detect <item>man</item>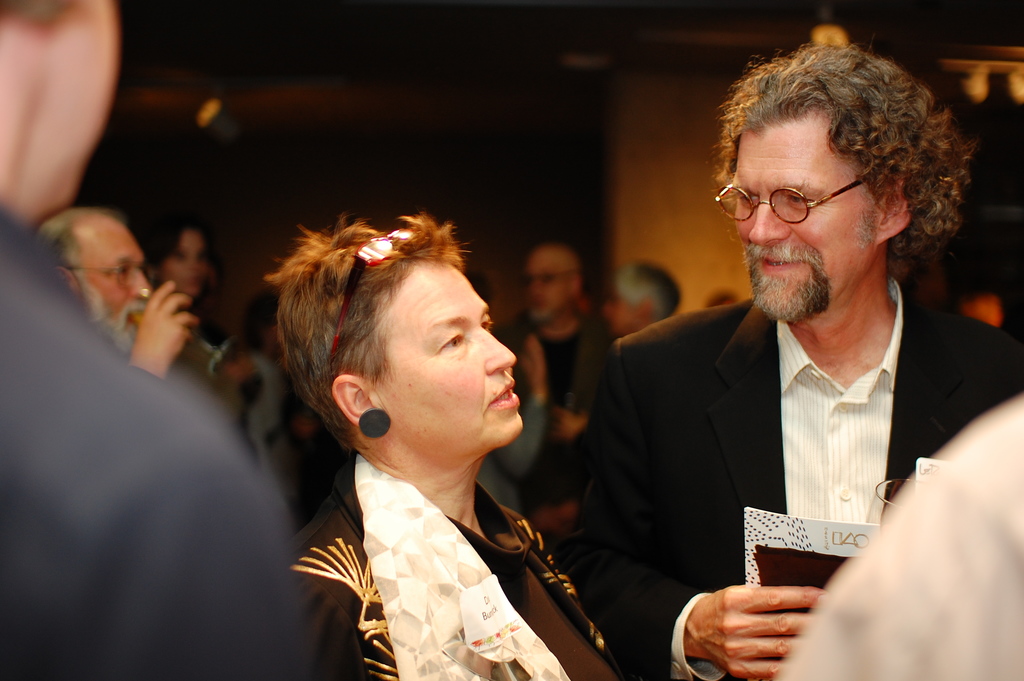
<bbox>34, 208, 198, 381</bbox>
